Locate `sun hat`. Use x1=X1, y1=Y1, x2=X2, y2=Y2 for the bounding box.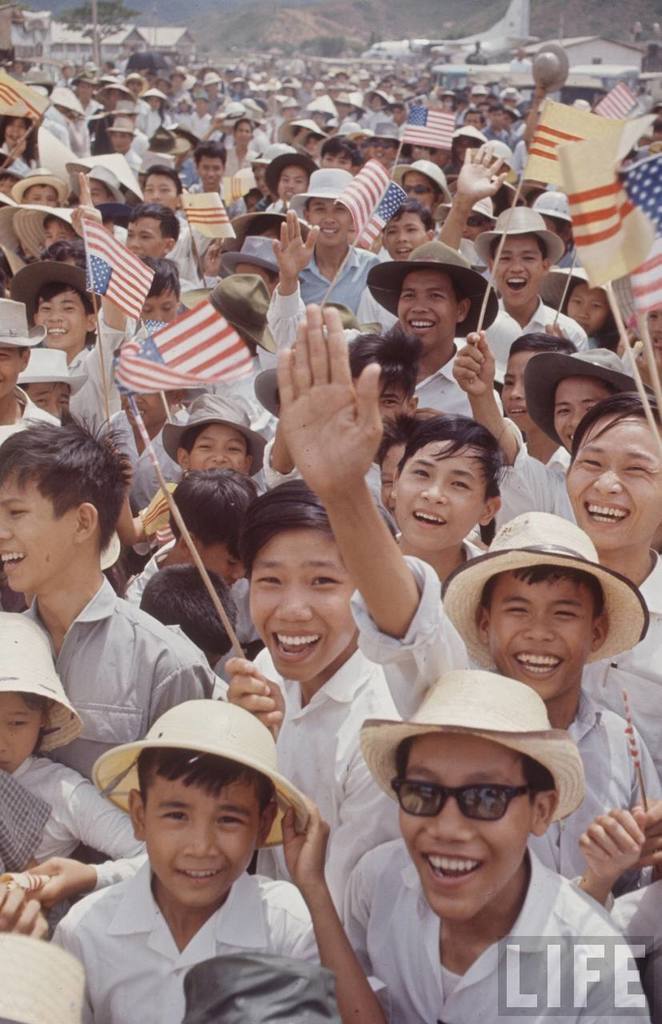
x1=445, y1=511, x2=654, y2=668.
